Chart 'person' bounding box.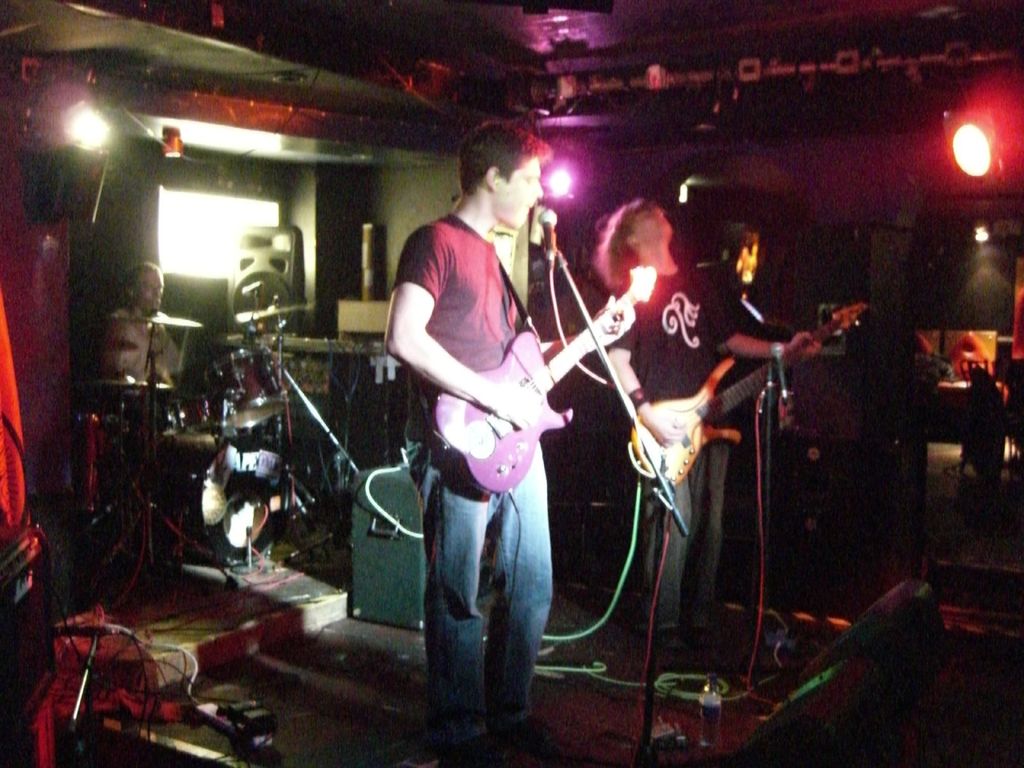
Charted: Rect(700, 224, 842, 660).
